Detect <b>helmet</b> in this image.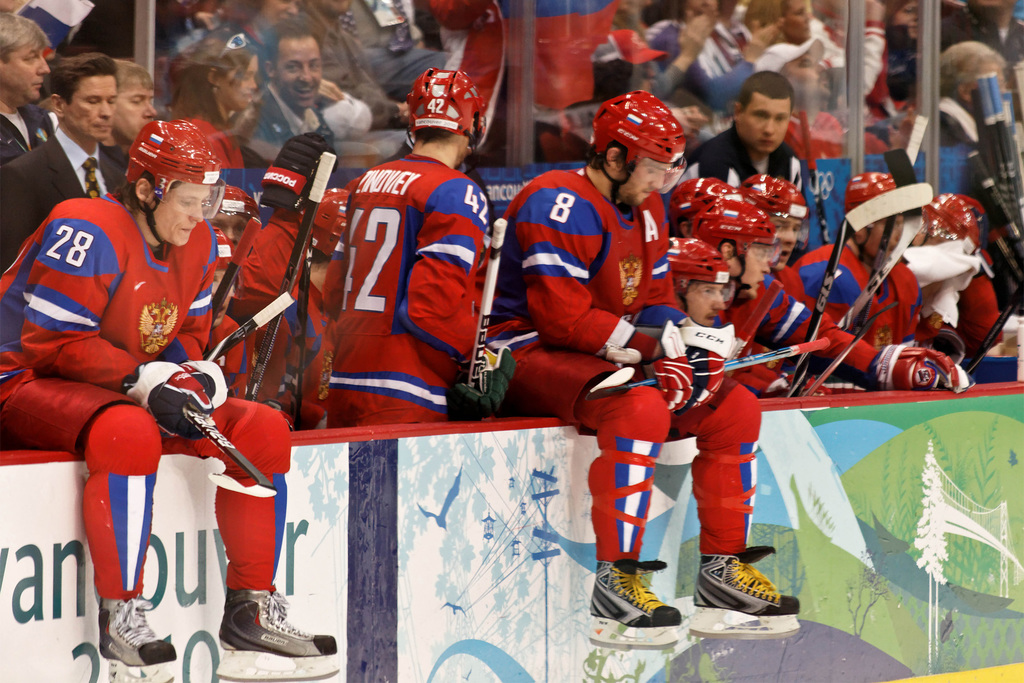
Detection: select_region(659, 233, 730, 330).
